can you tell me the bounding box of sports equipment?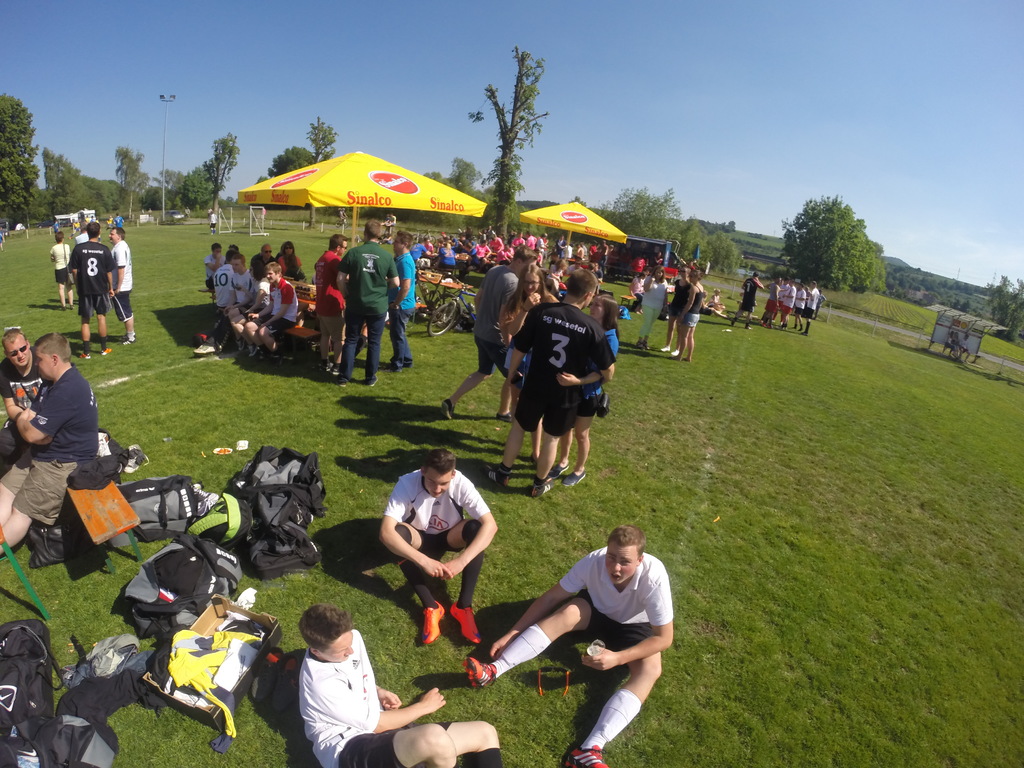
box(79, 349, 92, 360).
